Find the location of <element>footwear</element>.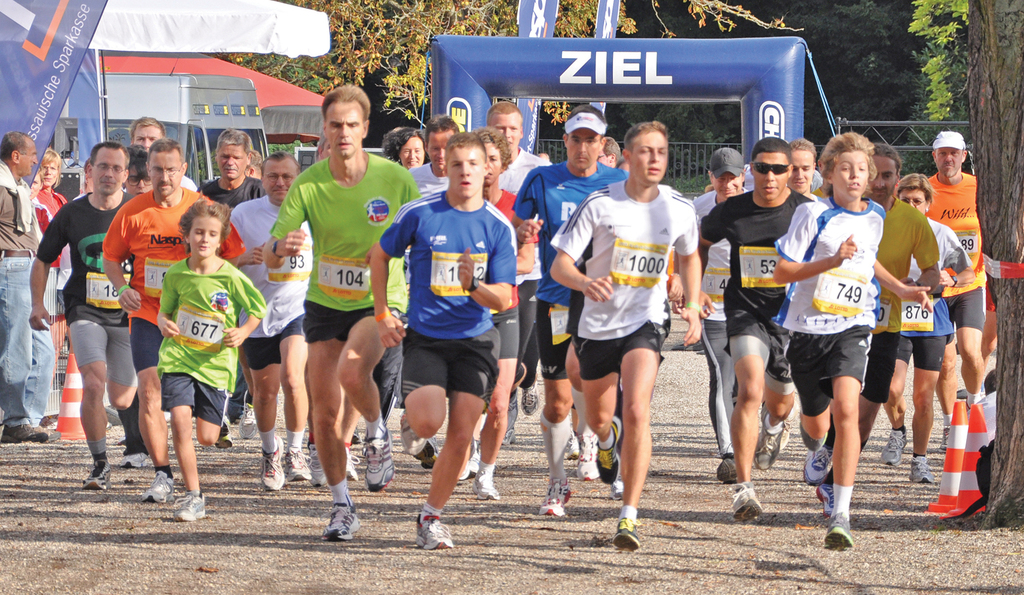
Location: bbox=(905, 446, 937, 487).
